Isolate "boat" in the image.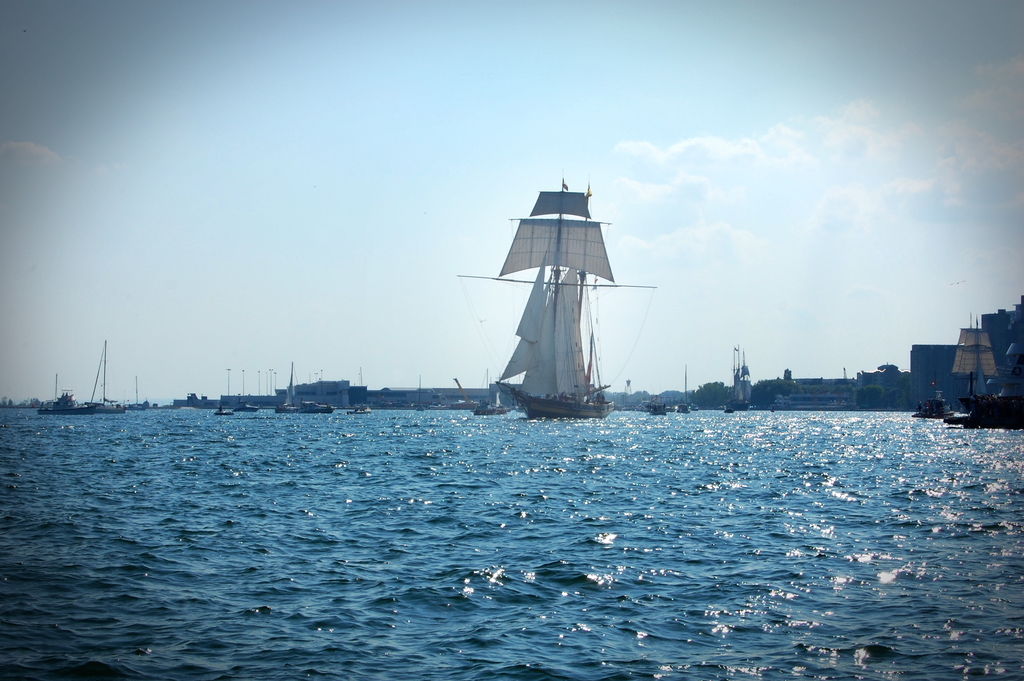
Isolated region: [x1=35, y1=370, x2=100, y2=415].
